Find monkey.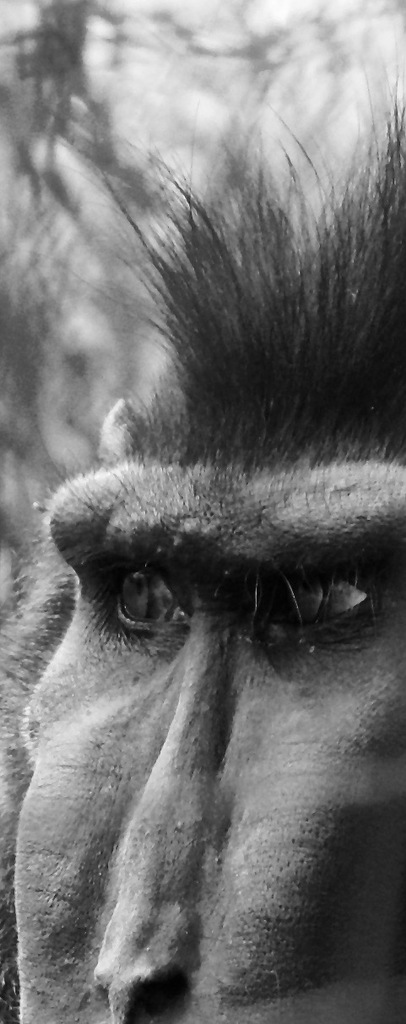
0/95/405/1023.
